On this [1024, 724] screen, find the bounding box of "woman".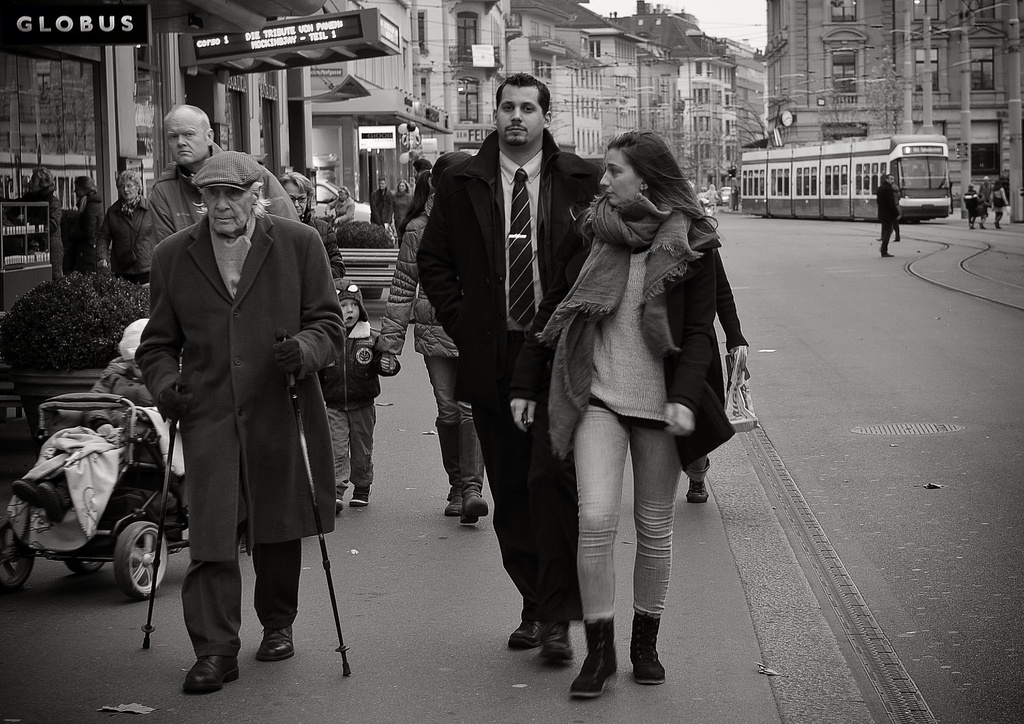
Bounding box: [392, 179, 414, 243].
